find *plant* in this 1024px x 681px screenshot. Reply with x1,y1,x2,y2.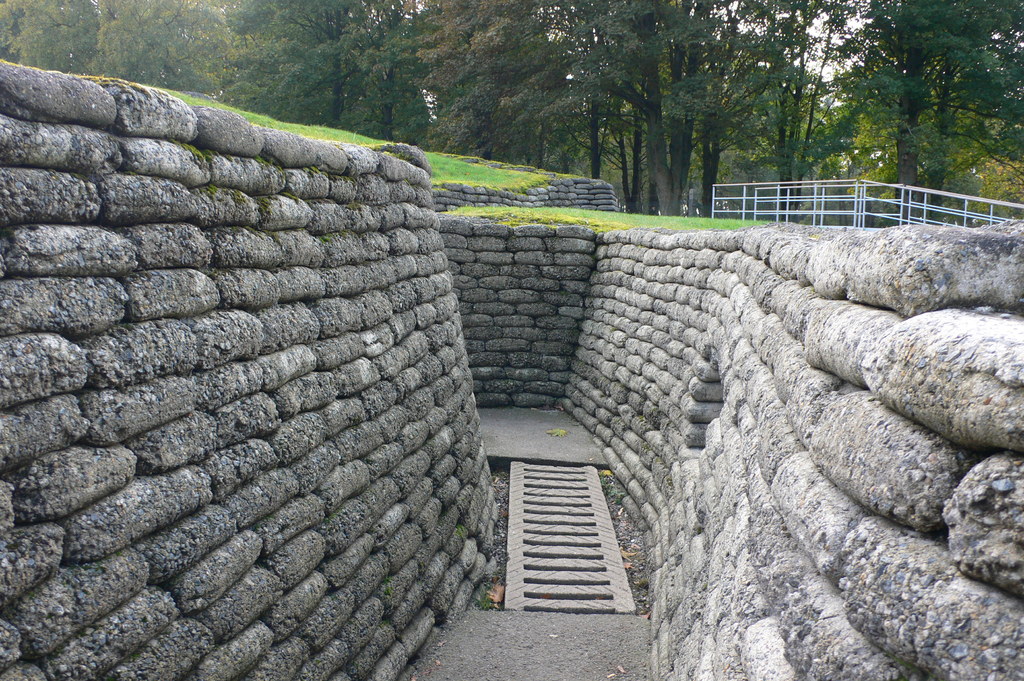
223,152,234,165.
